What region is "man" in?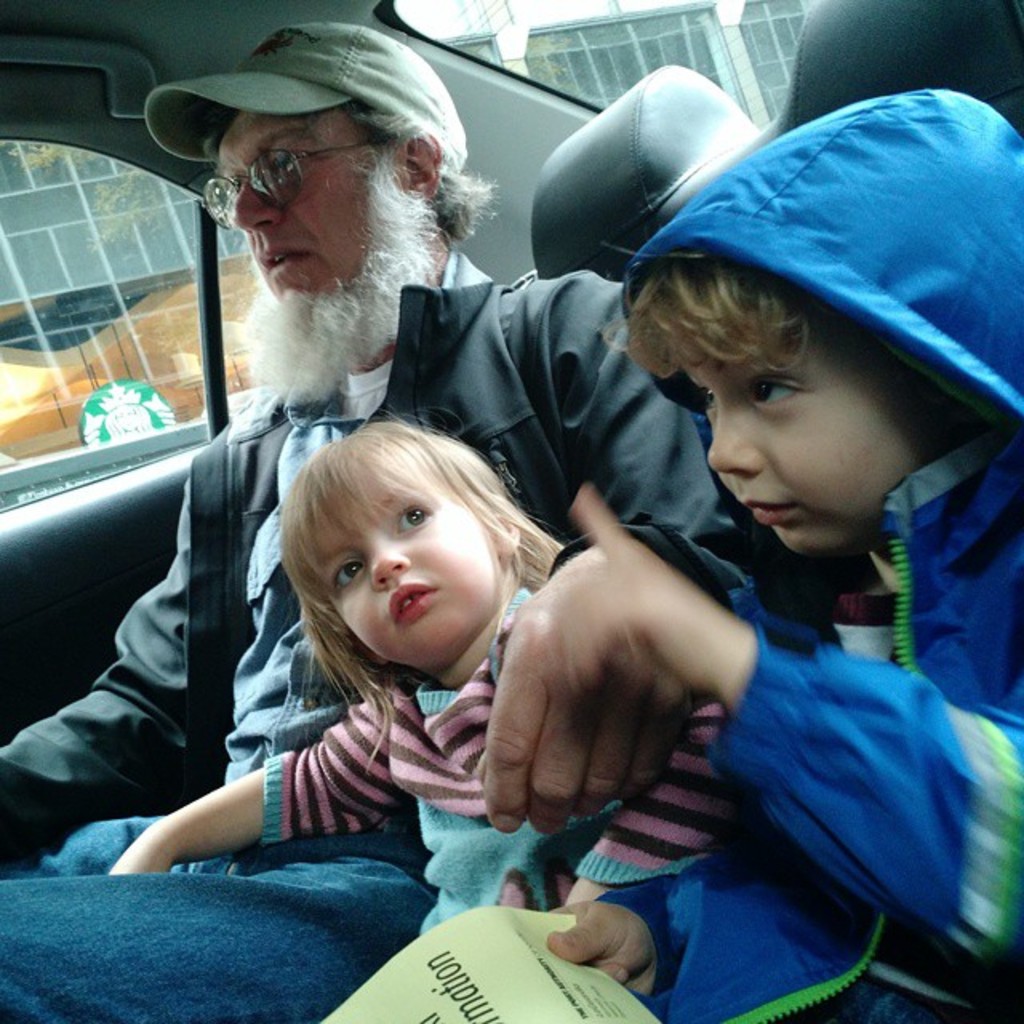
[x1=0, y1=13, x2=747, y2=1021].
